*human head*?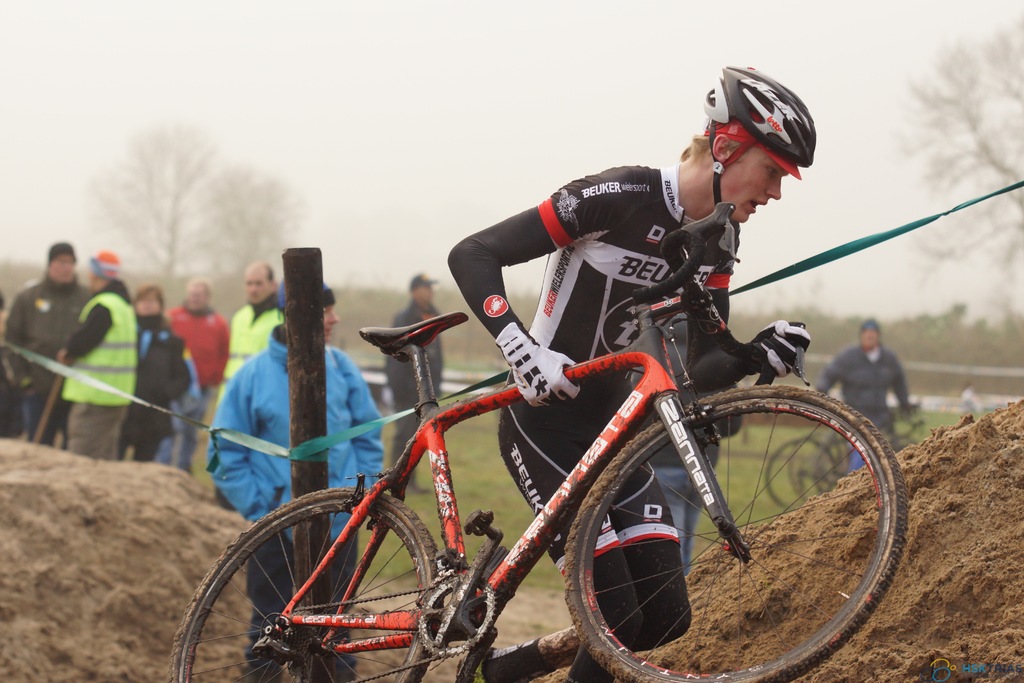
[x1=87, y1=252, x2=121, y2=294]
